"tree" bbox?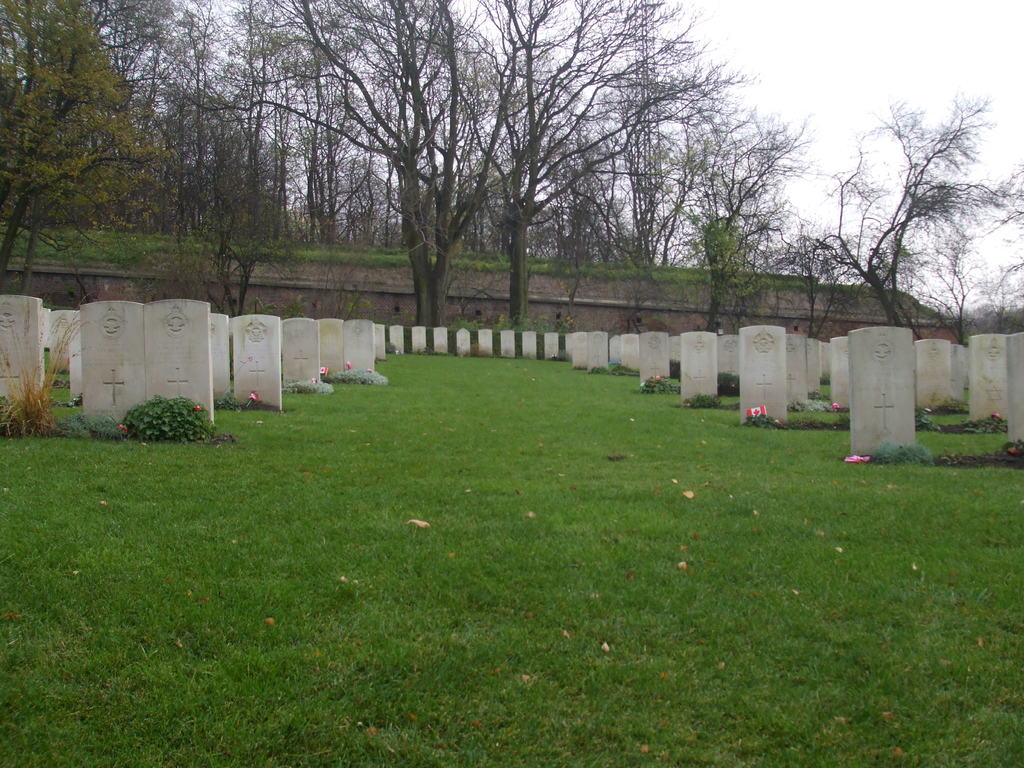
box(200, 0, 515, 333)
